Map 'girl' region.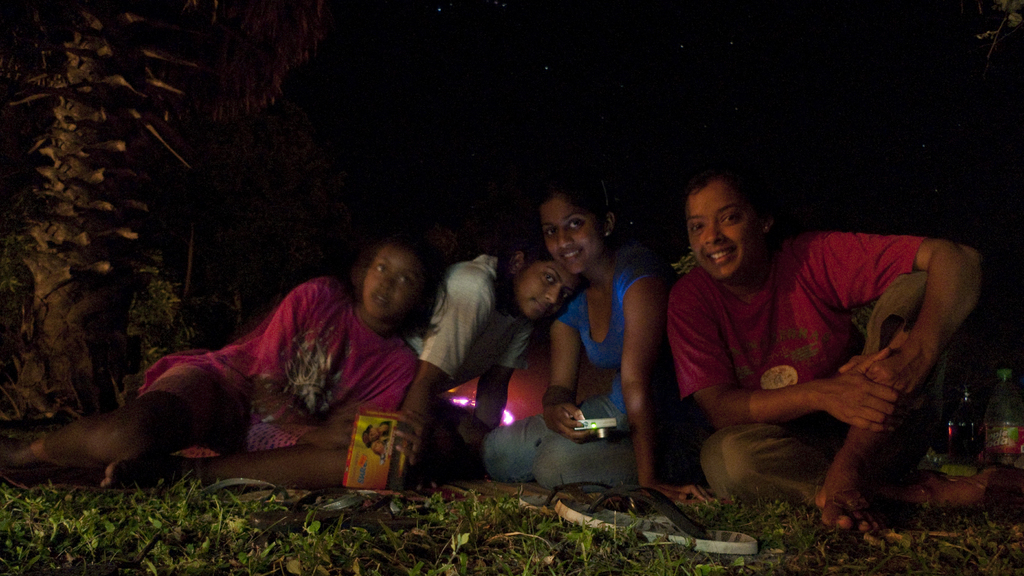
Mapped to [401, 241, 586, 489].
